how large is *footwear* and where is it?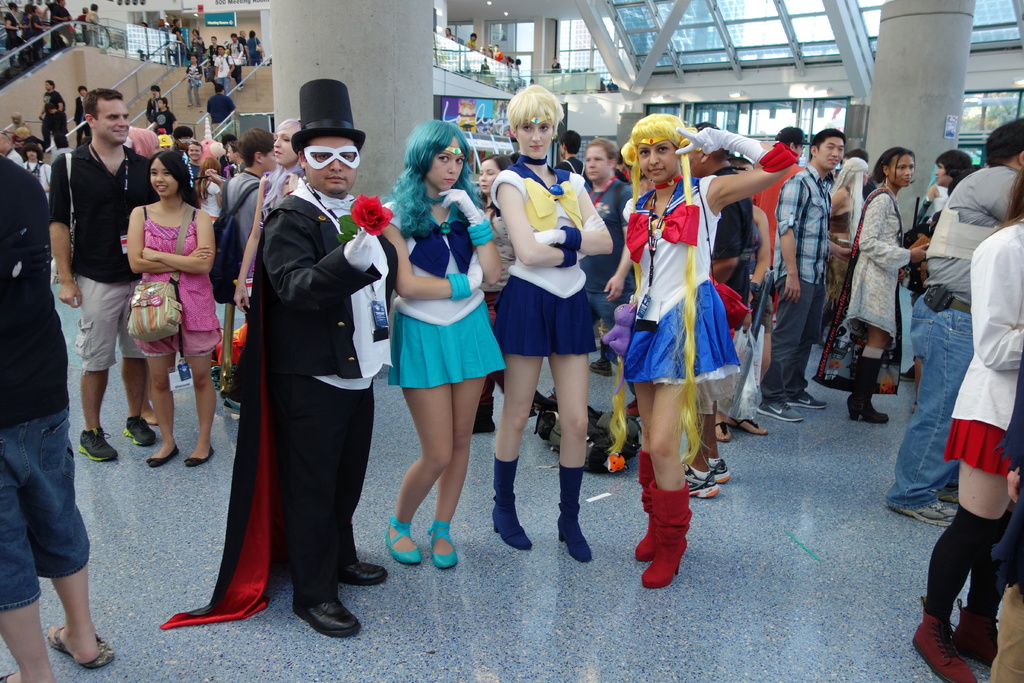
Bounding box: {"x1": 79, "y1": 425, "x2": 120, "y2": 465}.
